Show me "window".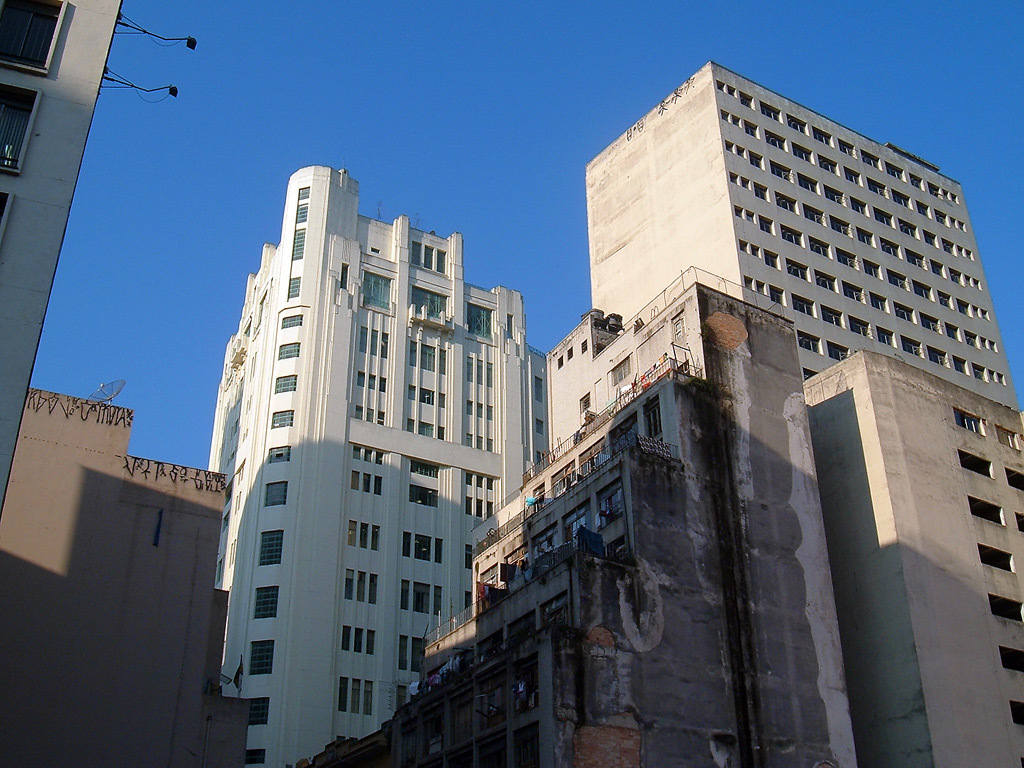
"window" is here: x1=781, y1=223, x2=804, y2=247.
